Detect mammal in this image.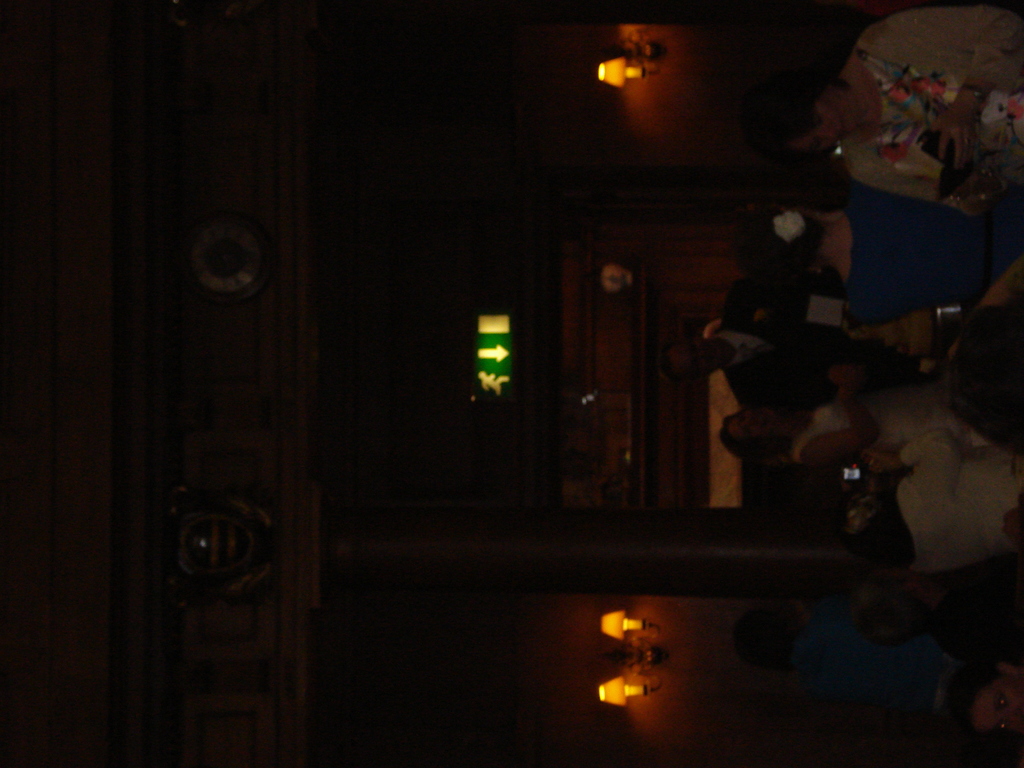
Detection: (648, 274, 910, 410).
